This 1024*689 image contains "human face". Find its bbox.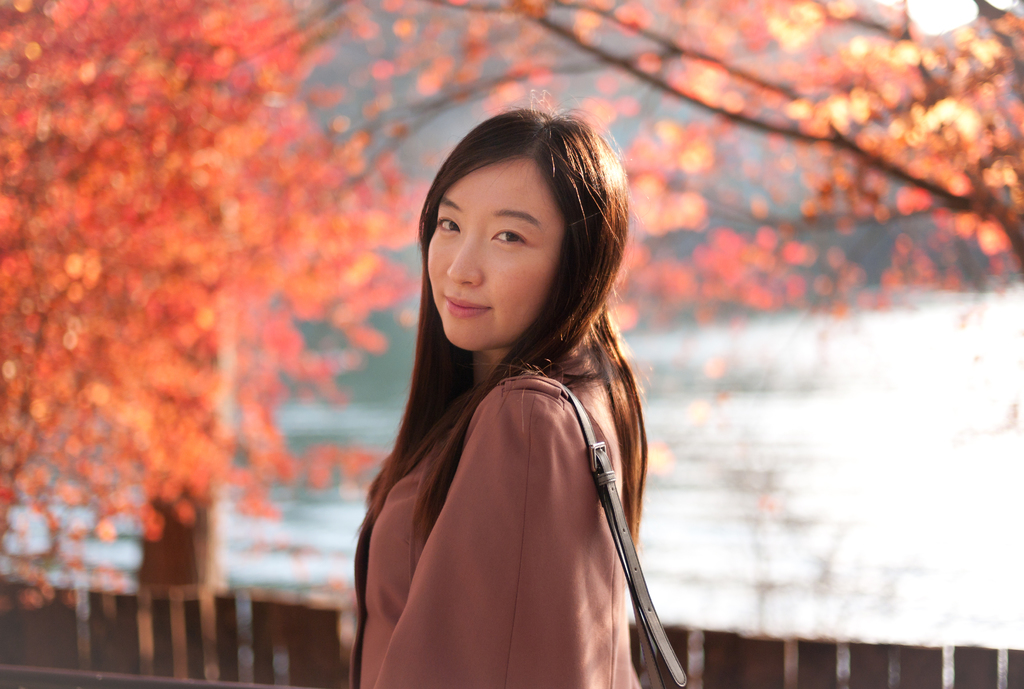
<box>416,158,557,355</box>.
